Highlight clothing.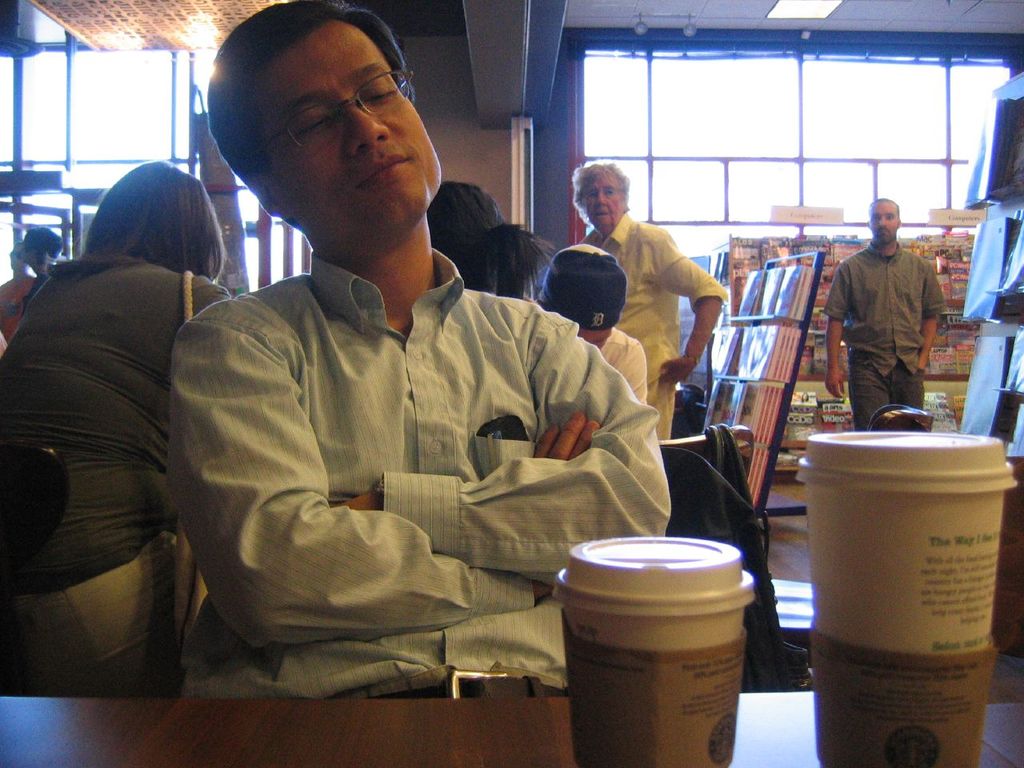
Highlighted region: x1=574 y1=208 x2=718 y2=434.
